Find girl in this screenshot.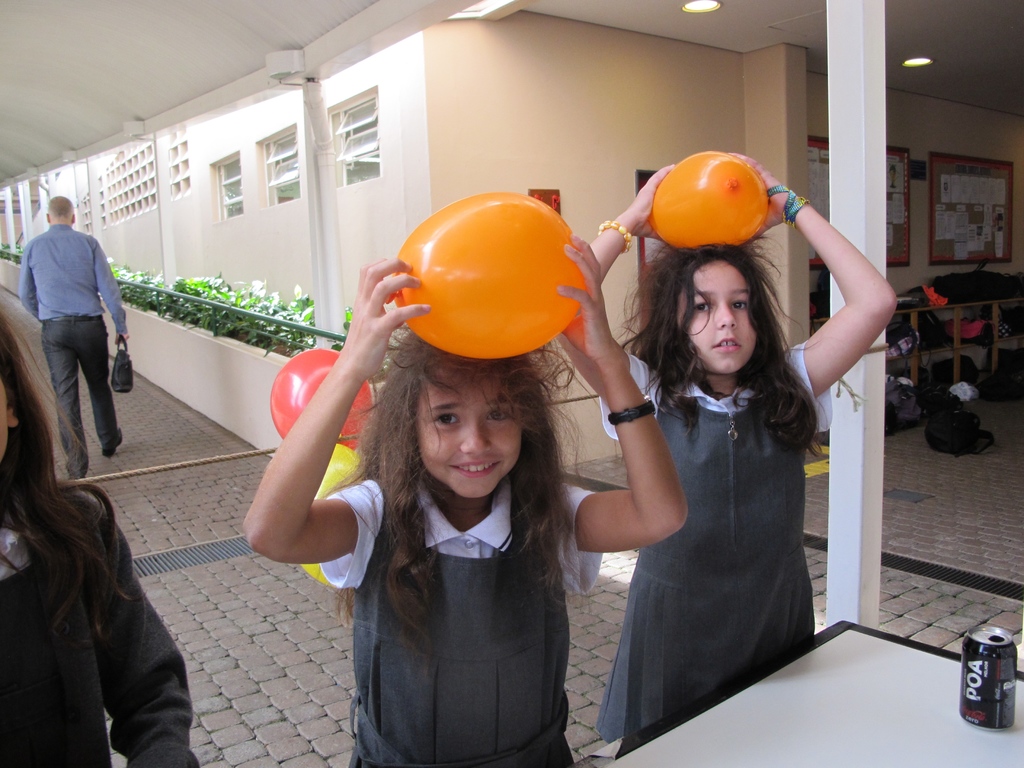
The bounding box for girl is 0/304/200/767.
